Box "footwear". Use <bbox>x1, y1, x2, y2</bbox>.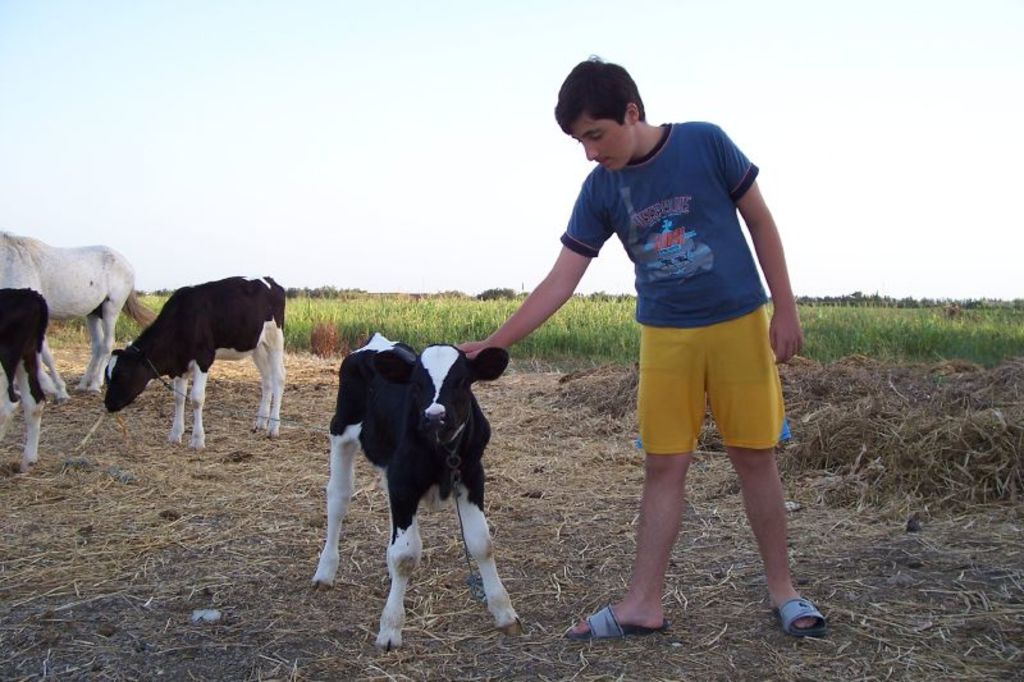
<bbox>771, 587, 831, 650</bbox>.
